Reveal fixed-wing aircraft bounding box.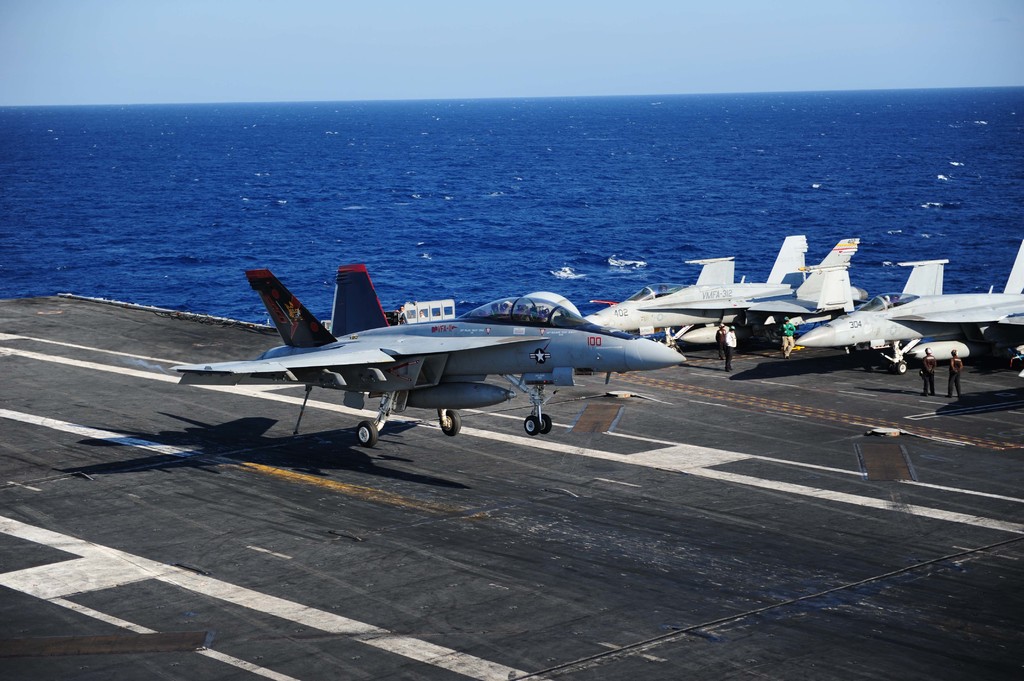
Revealed: 170 262 686 447.
